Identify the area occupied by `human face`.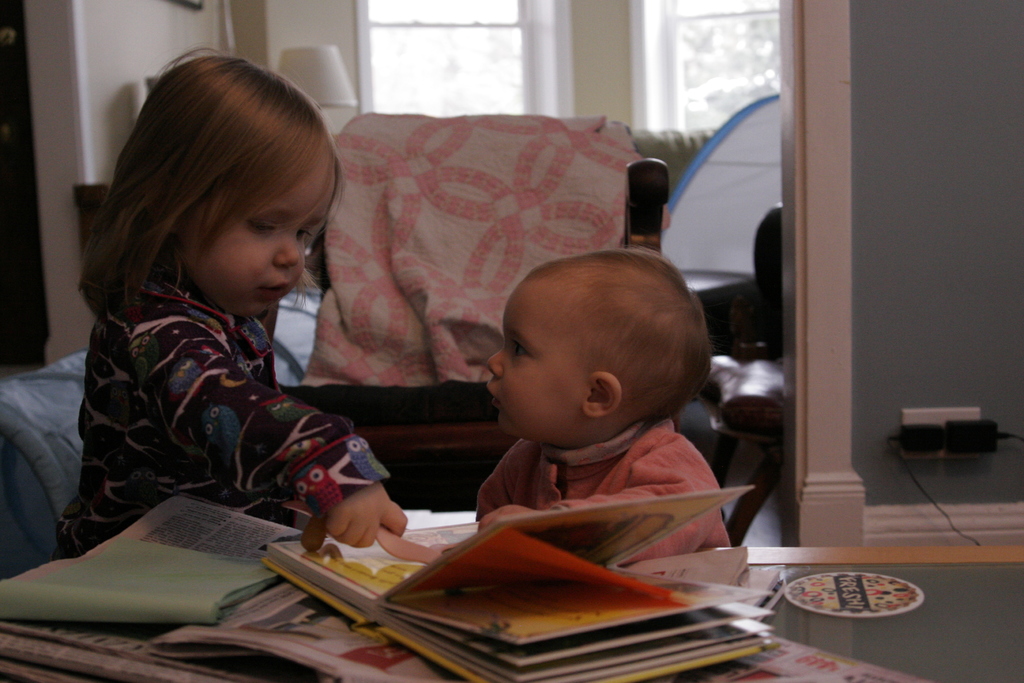
Area: [190,144,337,318].
